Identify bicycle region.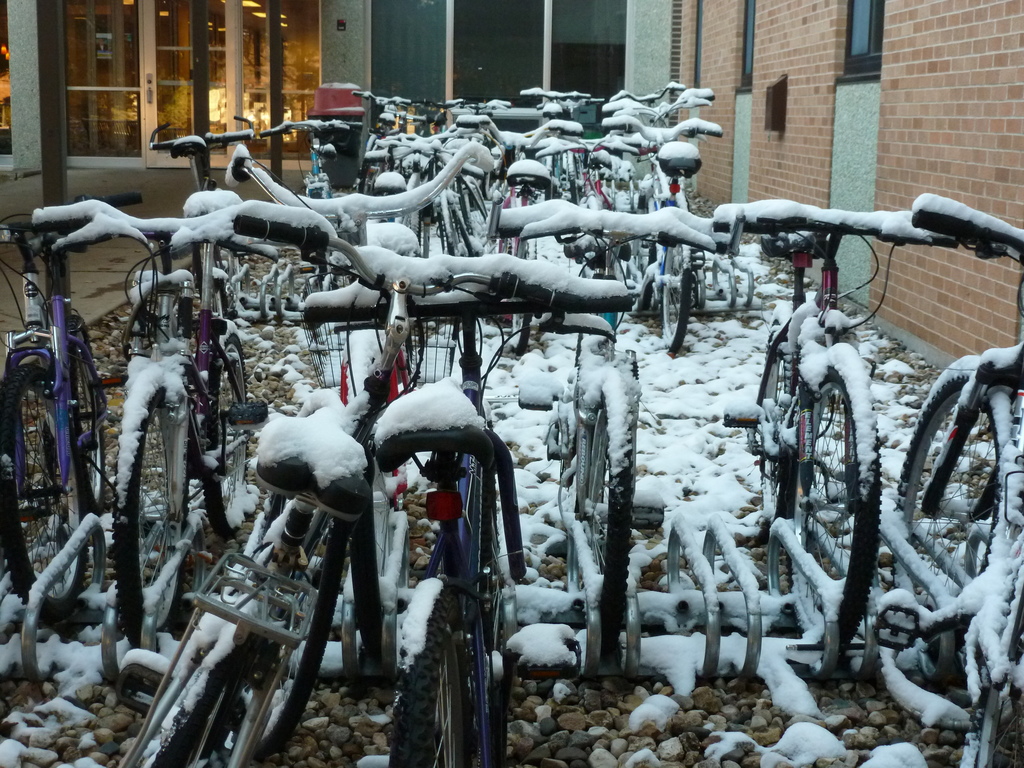
Region: rect(0, 187, 144, 607).
